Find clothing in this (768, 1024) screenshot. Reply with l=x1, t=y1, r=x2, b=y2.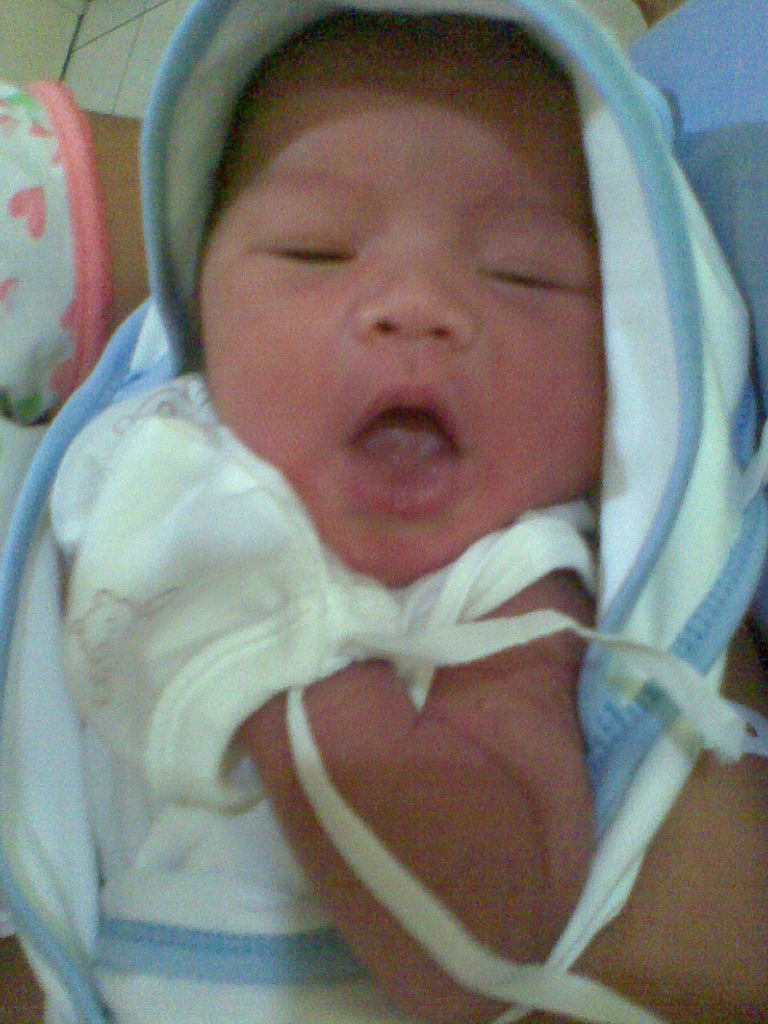
l=0, t=0, r=767, b=1023.
